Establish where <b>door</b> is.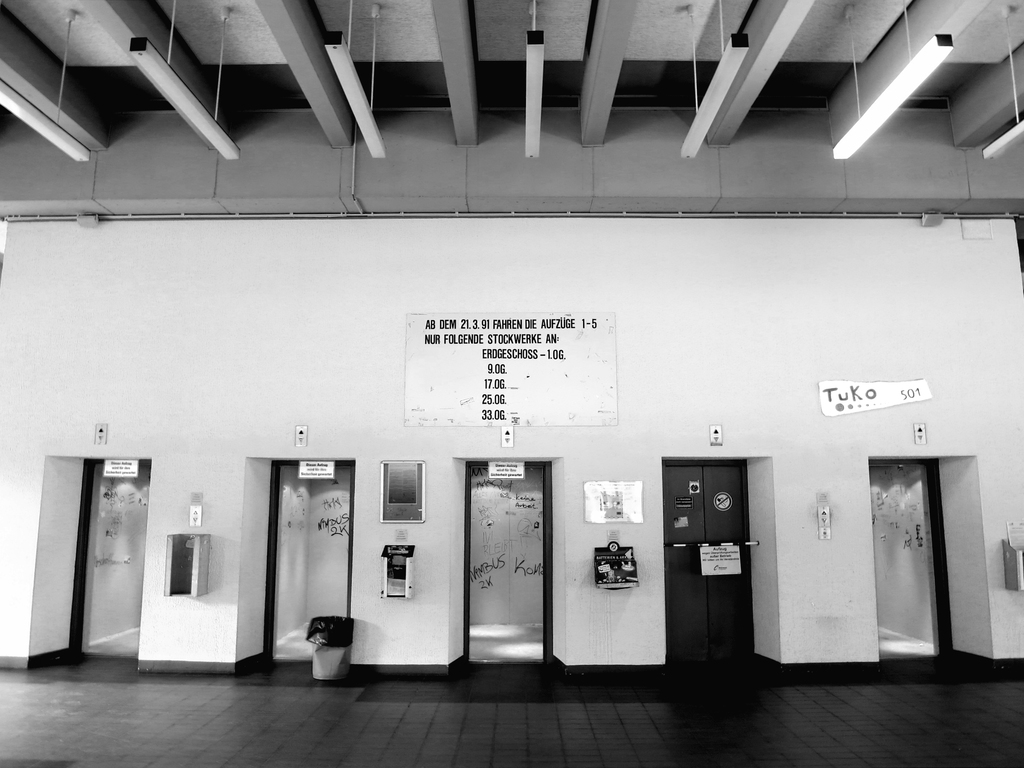
Established at x1=866 y1=455 x2=956 y2=657.
